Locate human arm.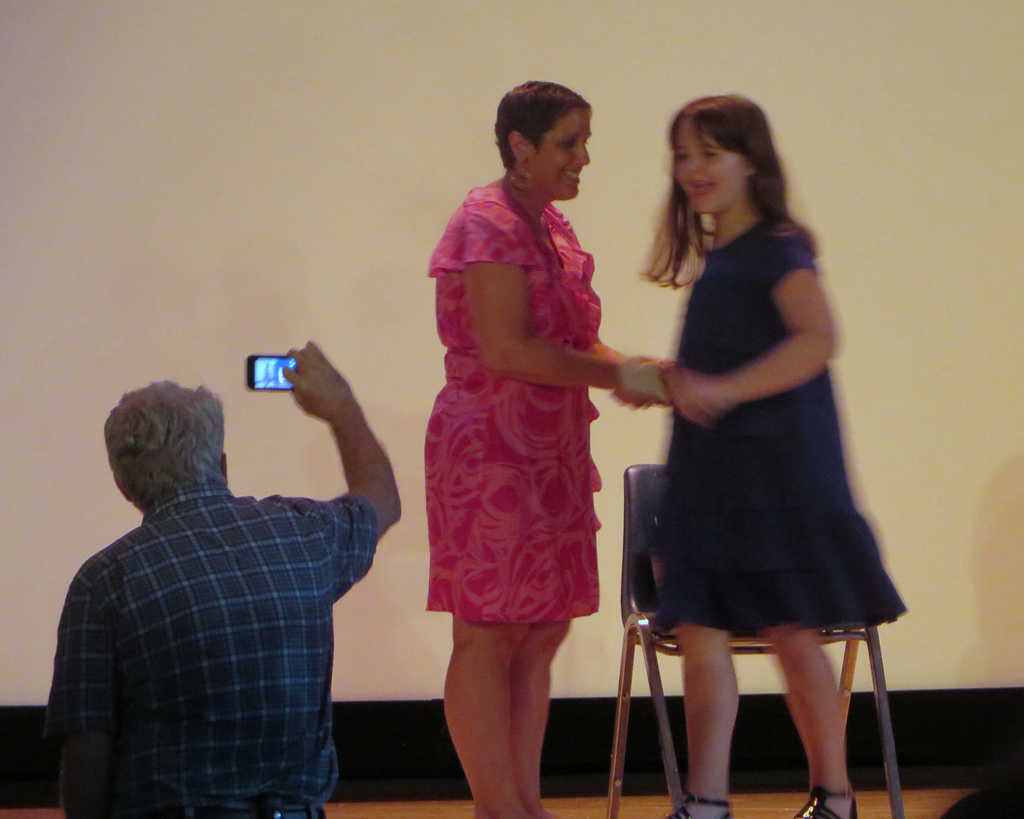
Bounding box: {"left": 655, "top": 234, "right": 844, "bottom": 425}.
